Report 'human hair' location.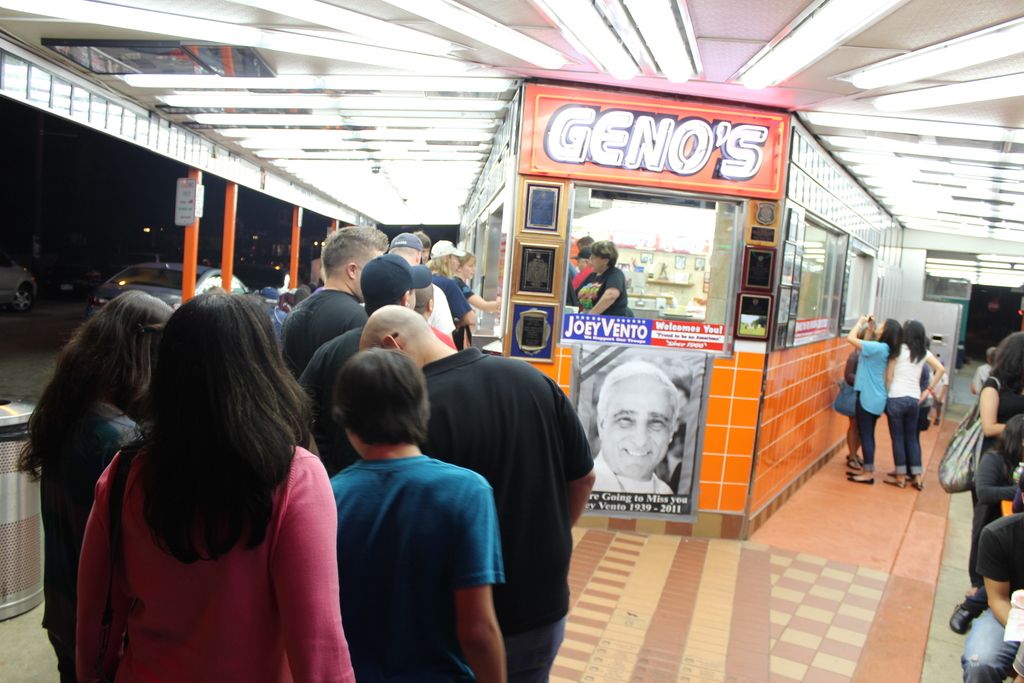
Report: [108,278,304,599].
